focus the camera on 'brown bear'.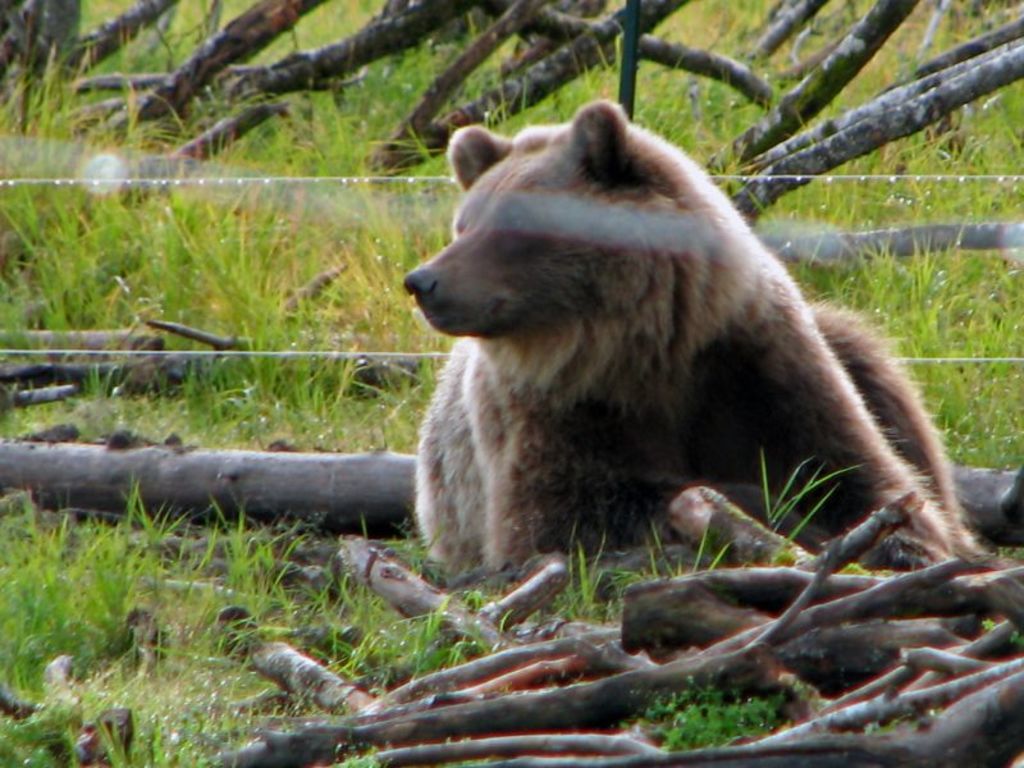
Focus region: [397,96,1006,590].
